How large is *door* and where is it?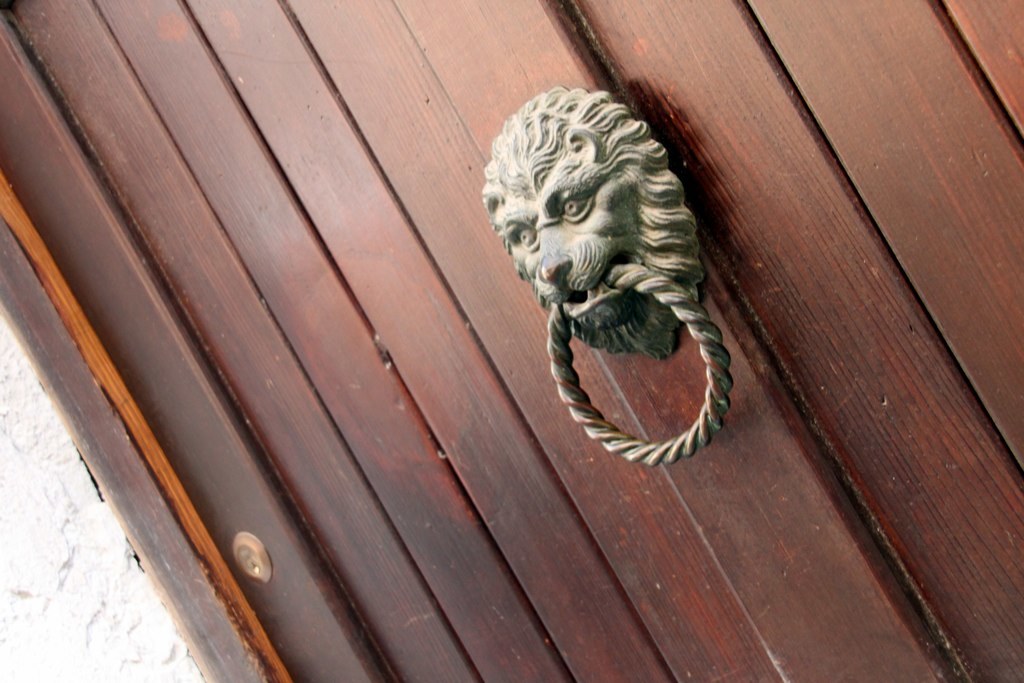
Bounding box: 0/0/1023/682.
